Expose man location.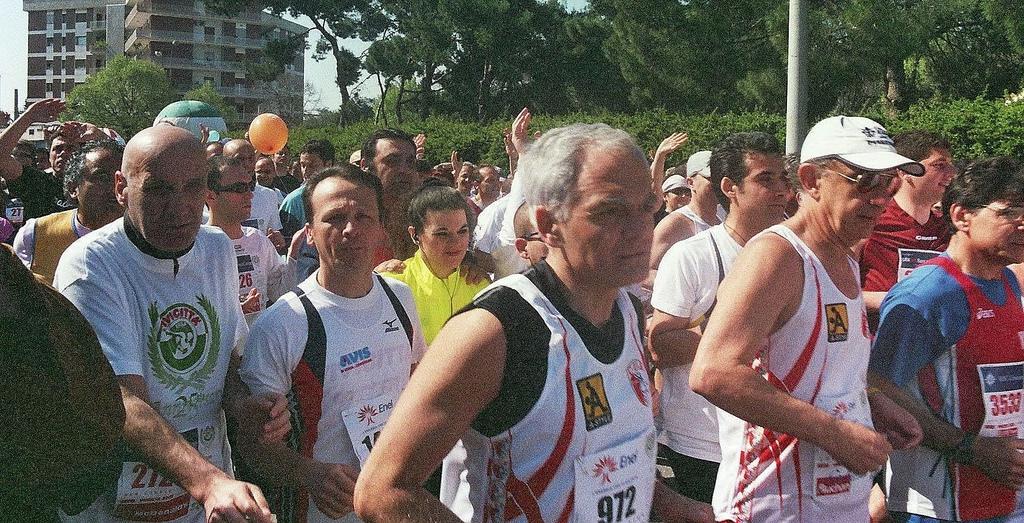
Exposed at box=[222, 140, 284, 250].
